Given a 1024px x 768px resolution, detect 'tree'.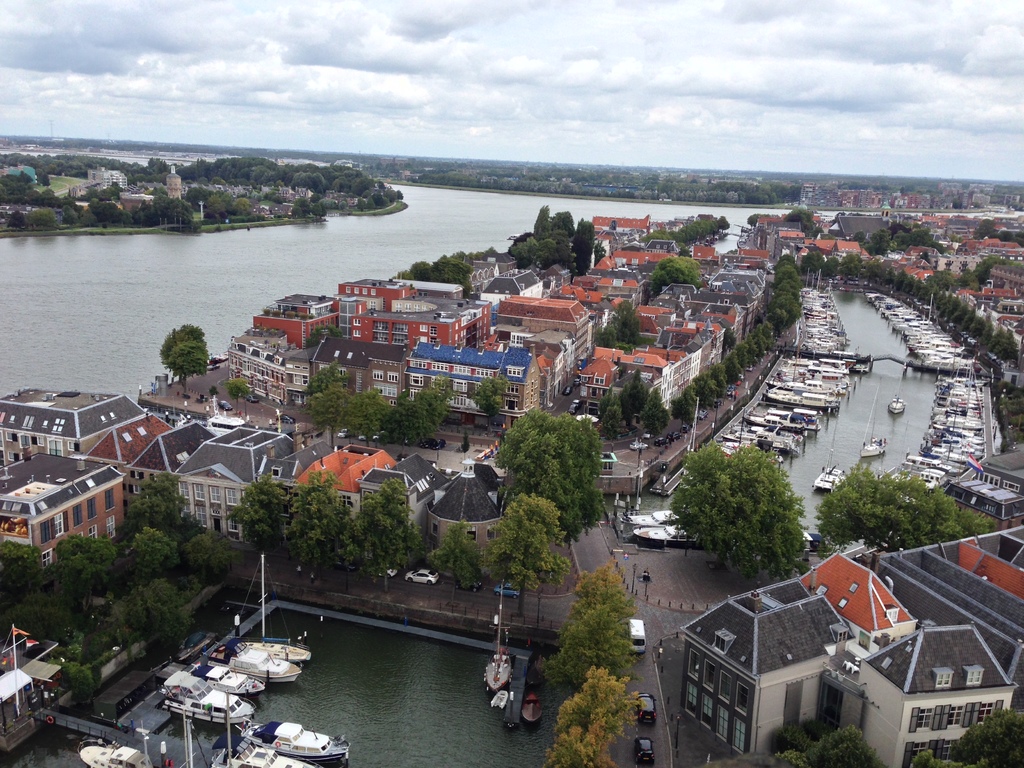
[x1=954, y1=200, x2=964, y2=211].
